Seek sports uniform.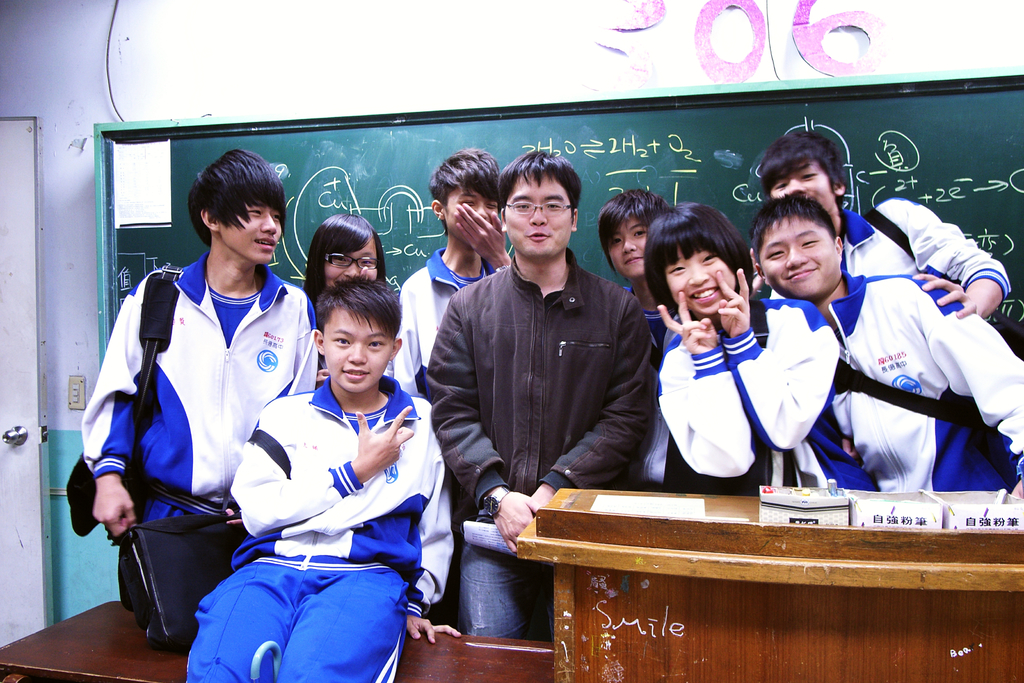
l=397, t=234, r=511, b=398.
